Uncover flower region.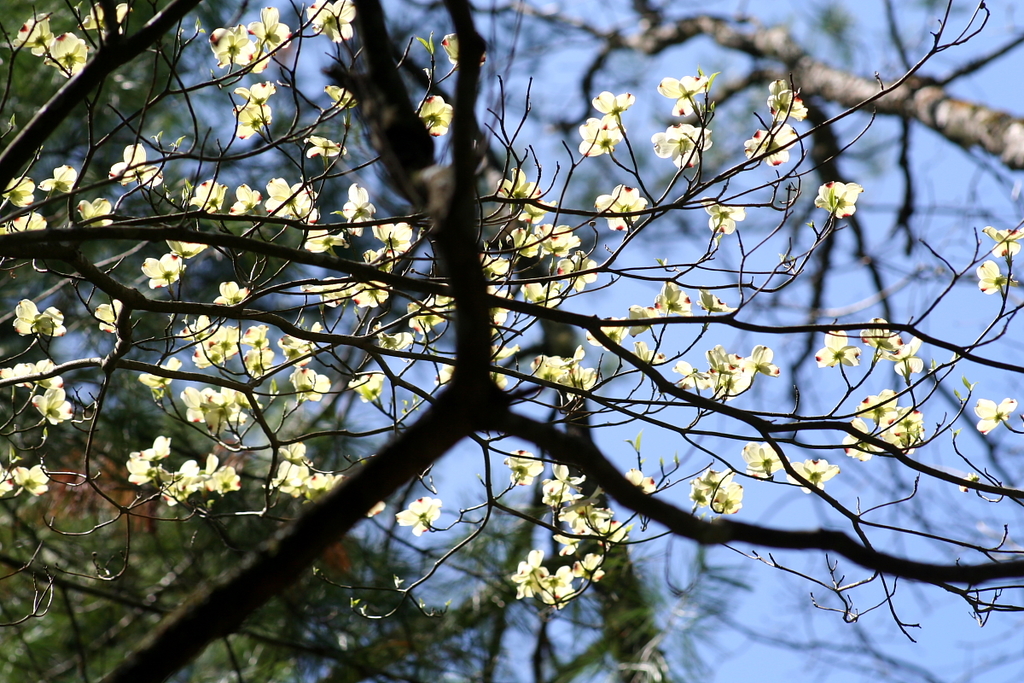
Uncovered: BBox(991, 241, 1019, 255).
